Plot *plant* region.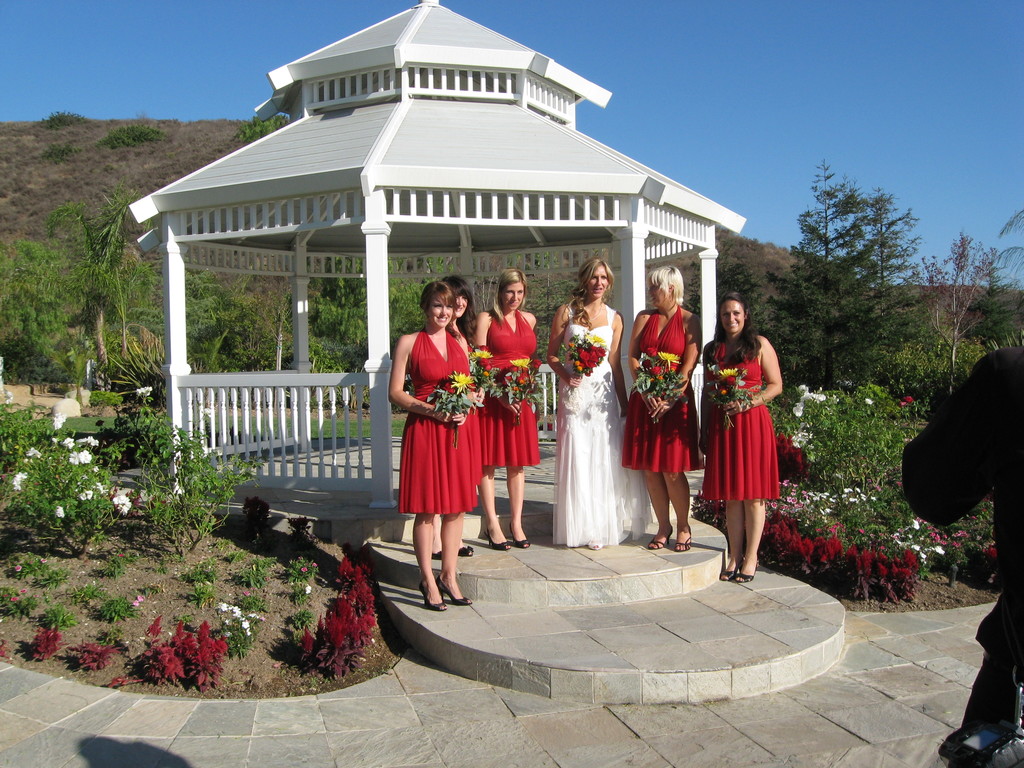
Plotted at locate(287, 611, 312, 637).
